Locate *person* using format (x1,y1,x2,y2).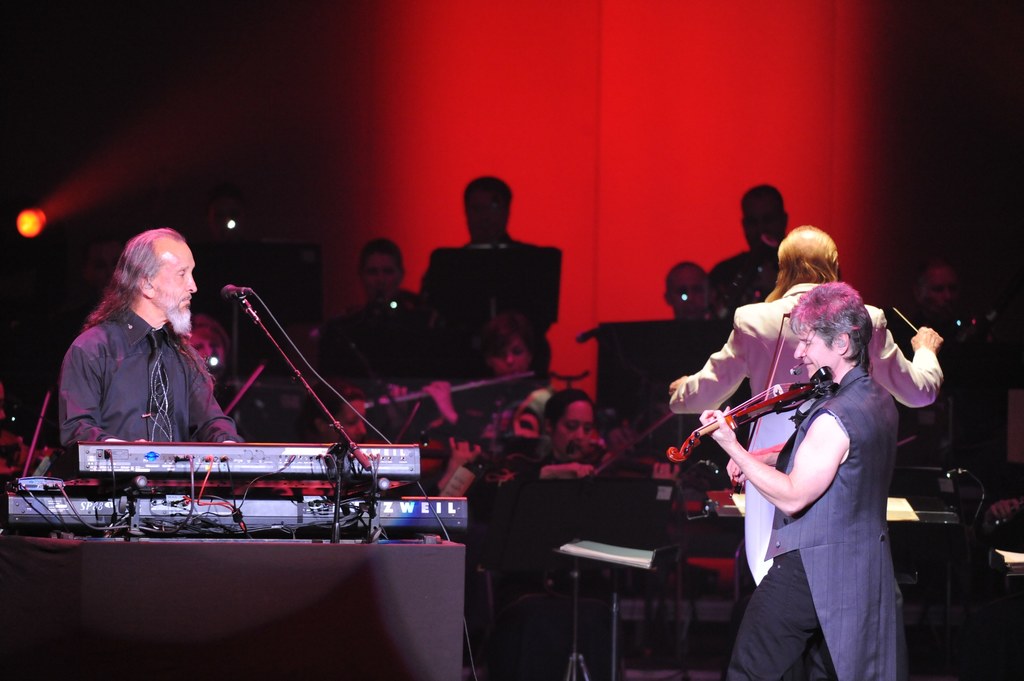
(699,274,907,680).
